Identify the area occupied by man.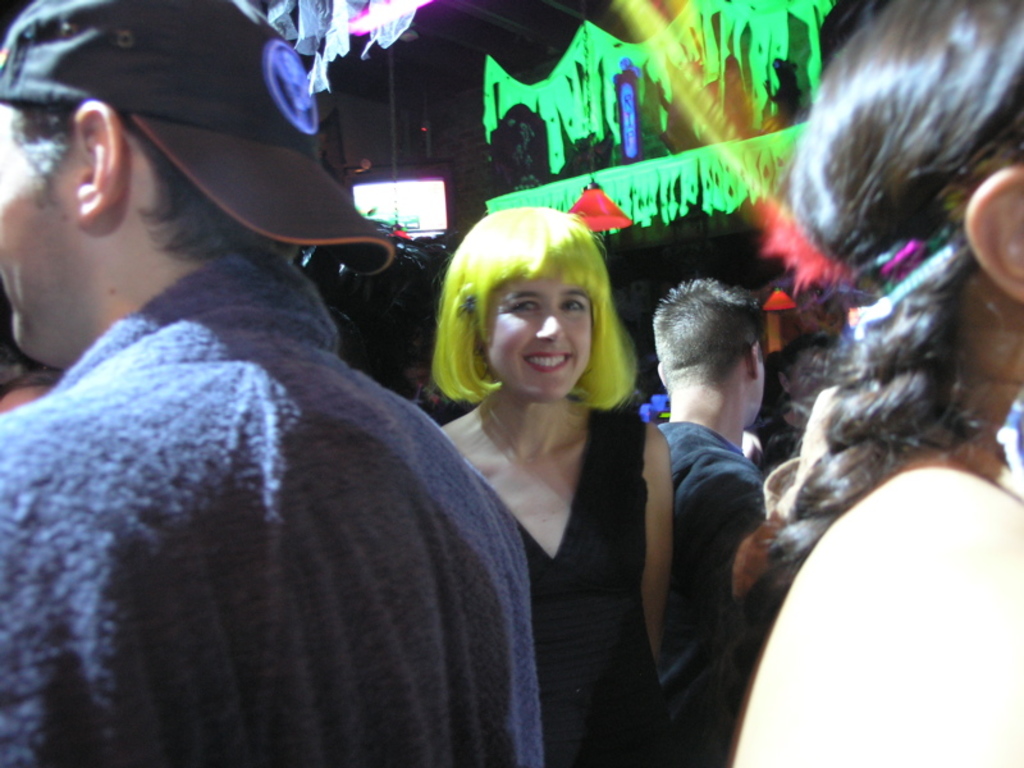
Area: select_region(37, 65, 696, 762).
